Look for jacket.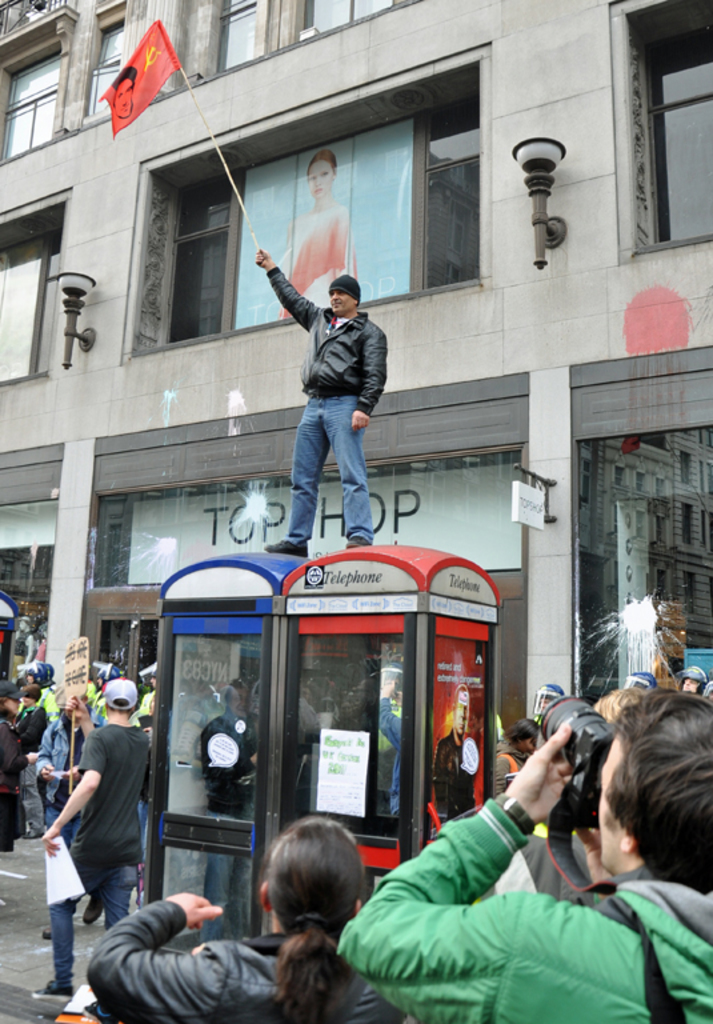
Found: <region>251, 260, 398, 424</region>.
